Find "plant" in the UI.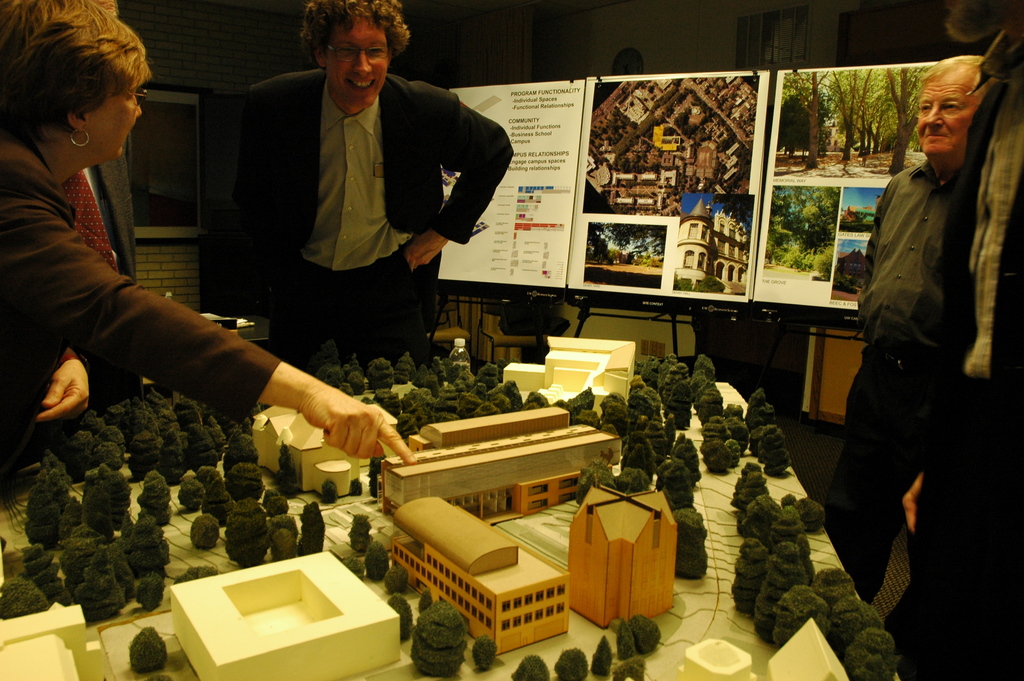
UI element at pyautogui.locateOnScreen(513, 639, 569, 680).
